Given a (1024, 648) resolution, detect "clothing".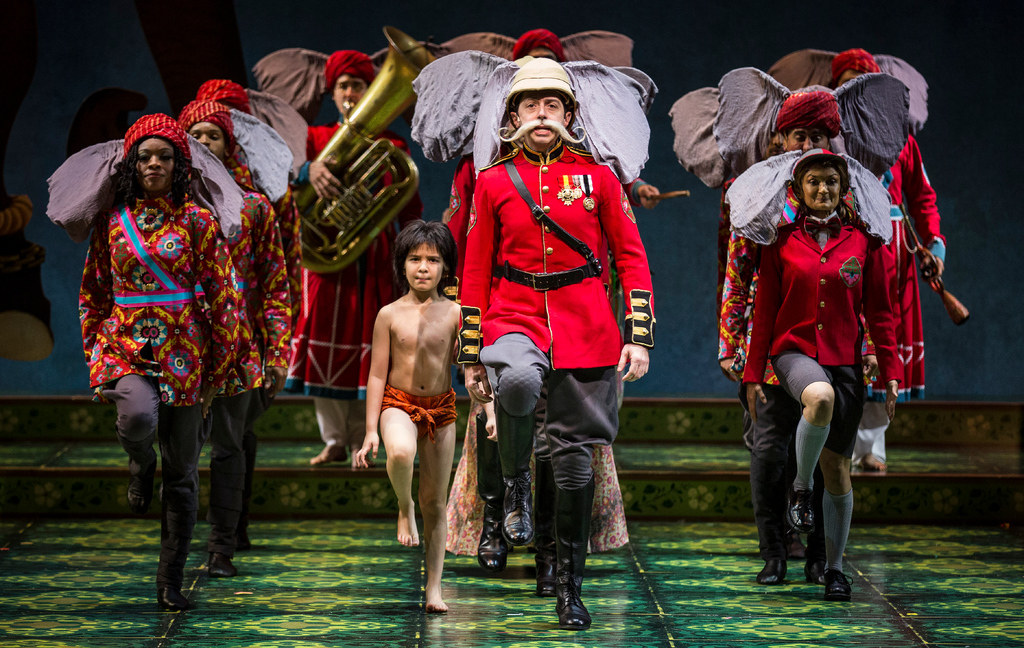
box=[277, 119, 424, 454].
